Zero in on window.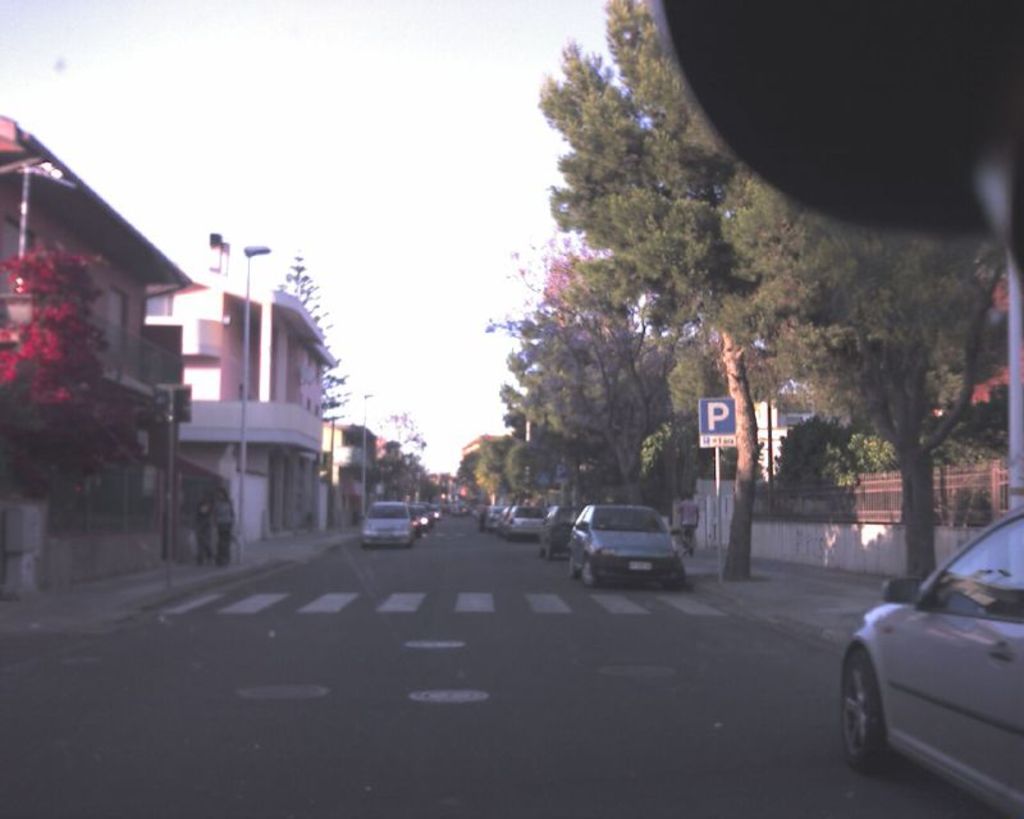
Zeroed in: 314, 404, 320, 415.
